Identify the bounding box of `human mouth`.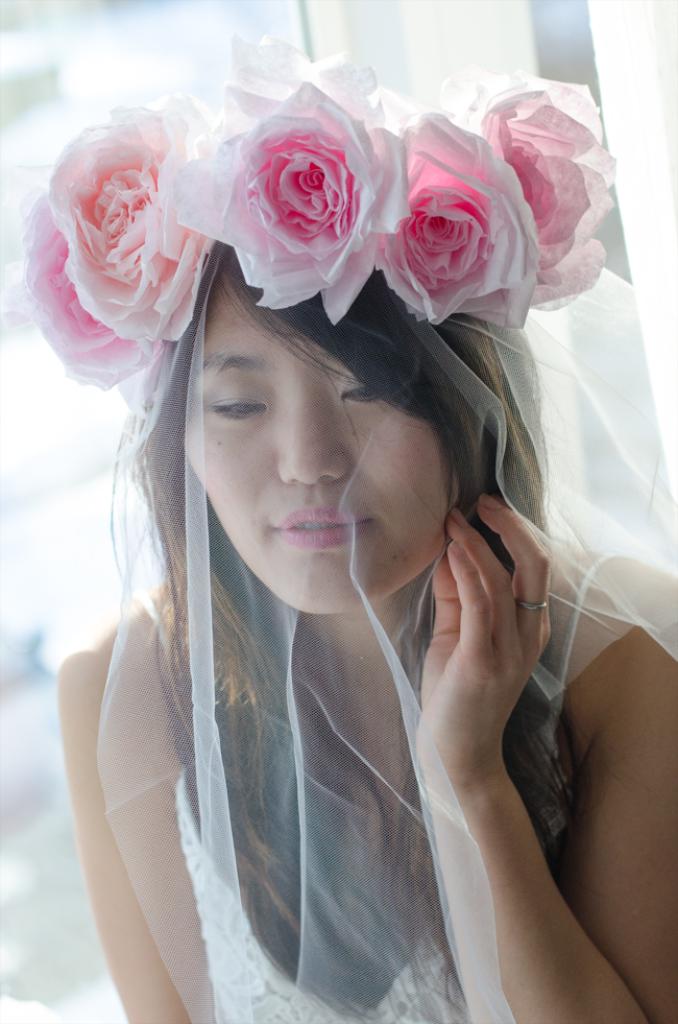
252:511:387:565.
